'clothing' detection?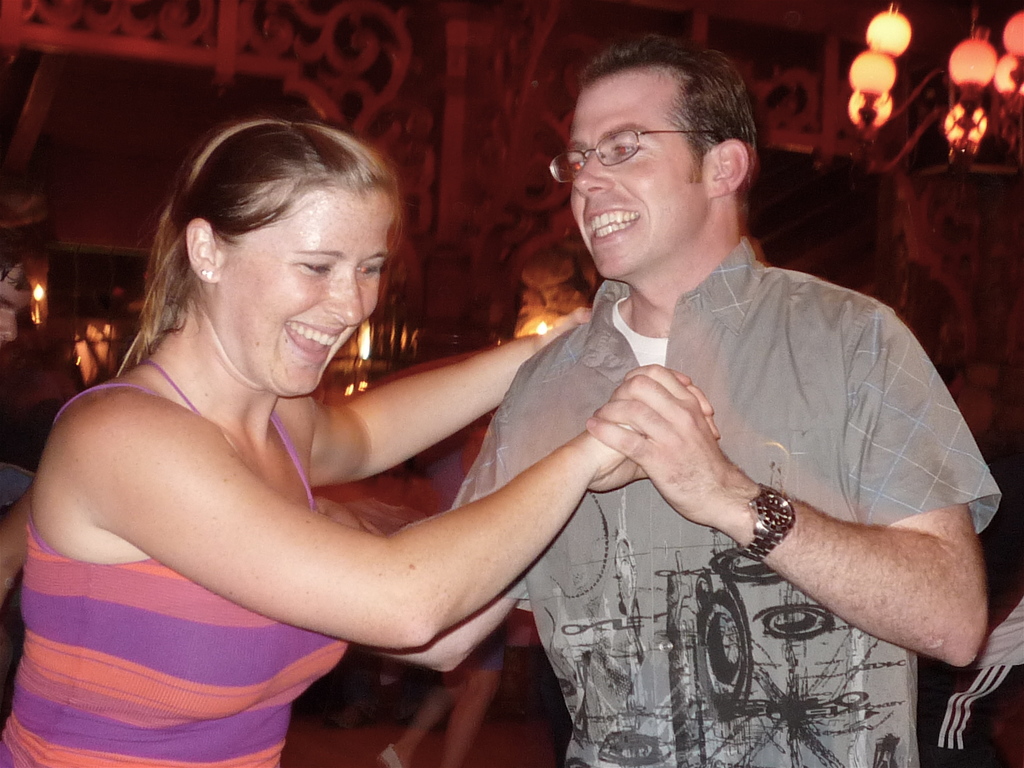
[x1=474, y1=619, x2=505, y2=673]
